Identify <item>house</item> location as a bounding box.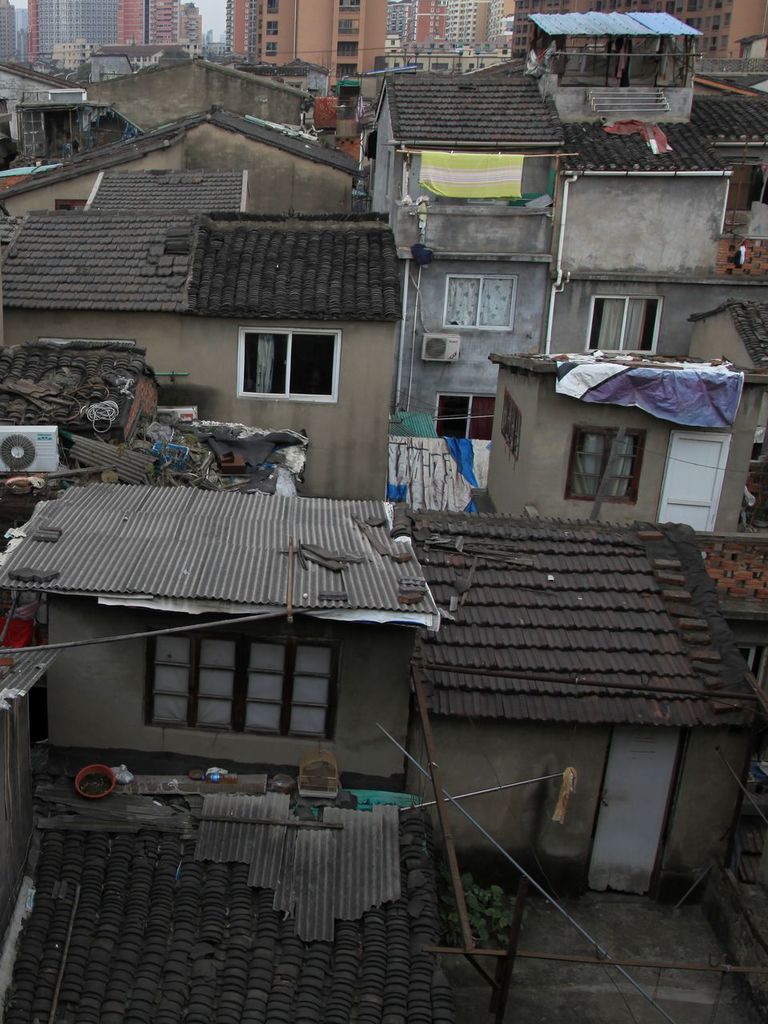
<box>726,232,767,267</box>.
